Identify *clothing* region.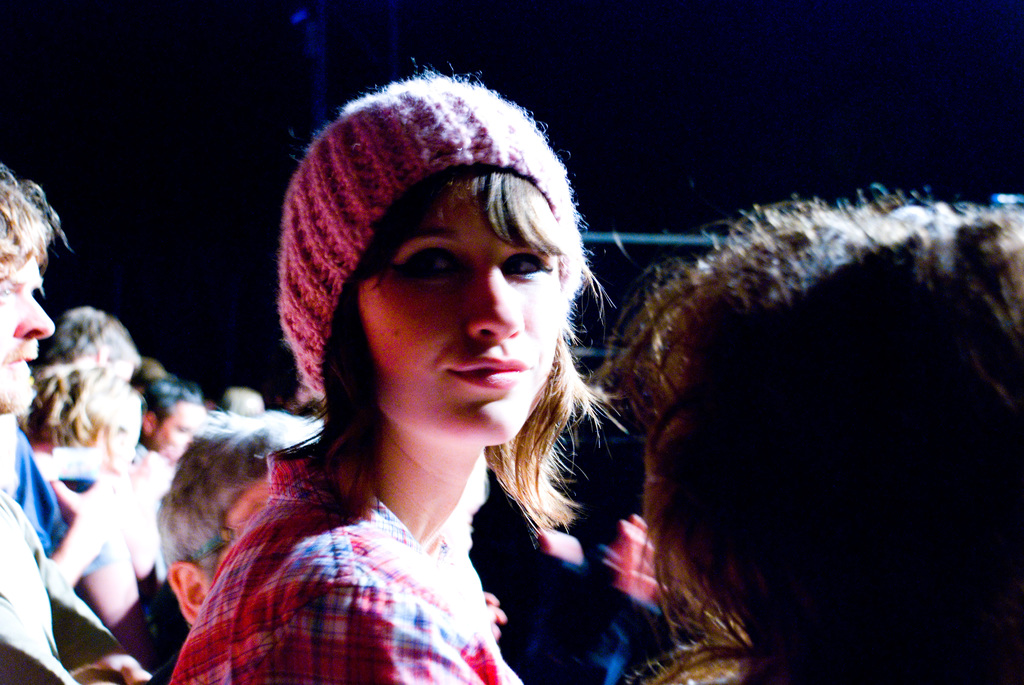
Region: [left=474, top=540, right=670, bottom=684].
